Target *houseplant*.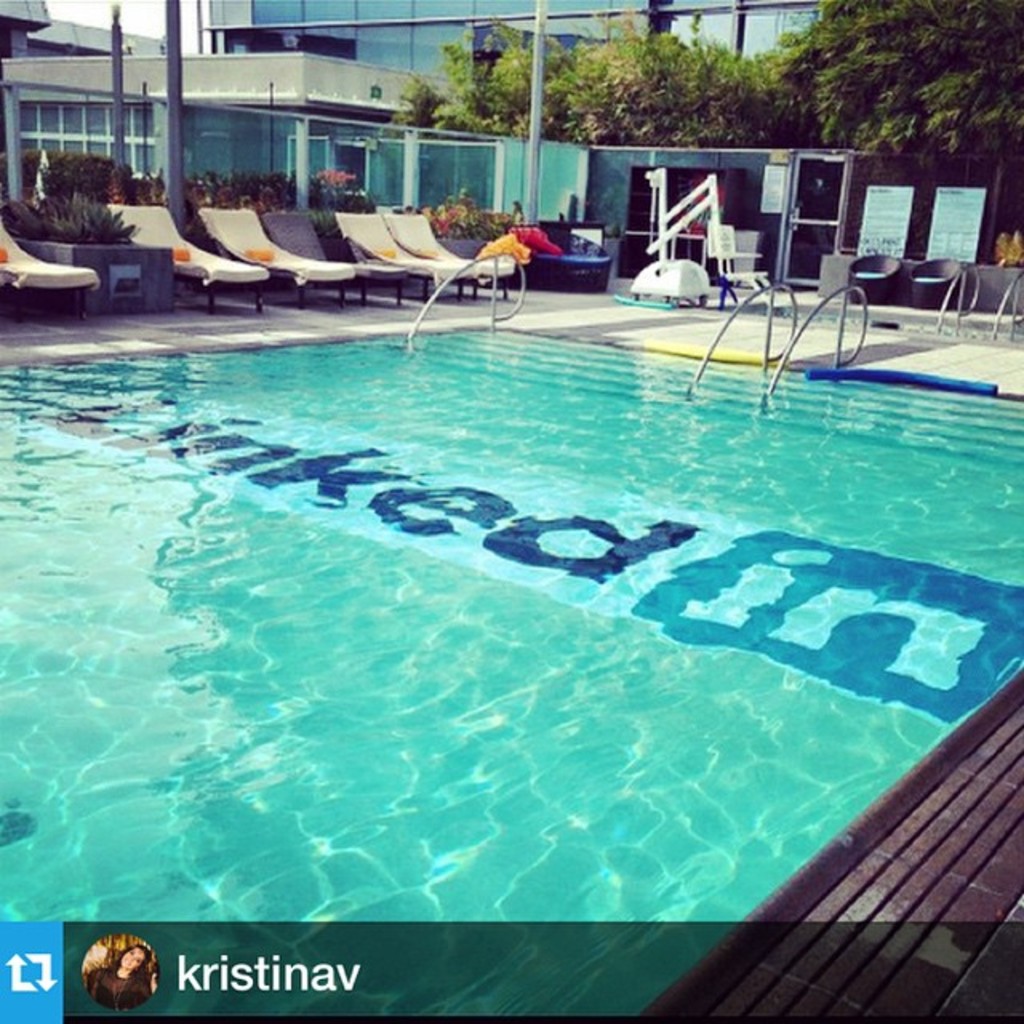
Target region: (406, 206, 515, 275).
